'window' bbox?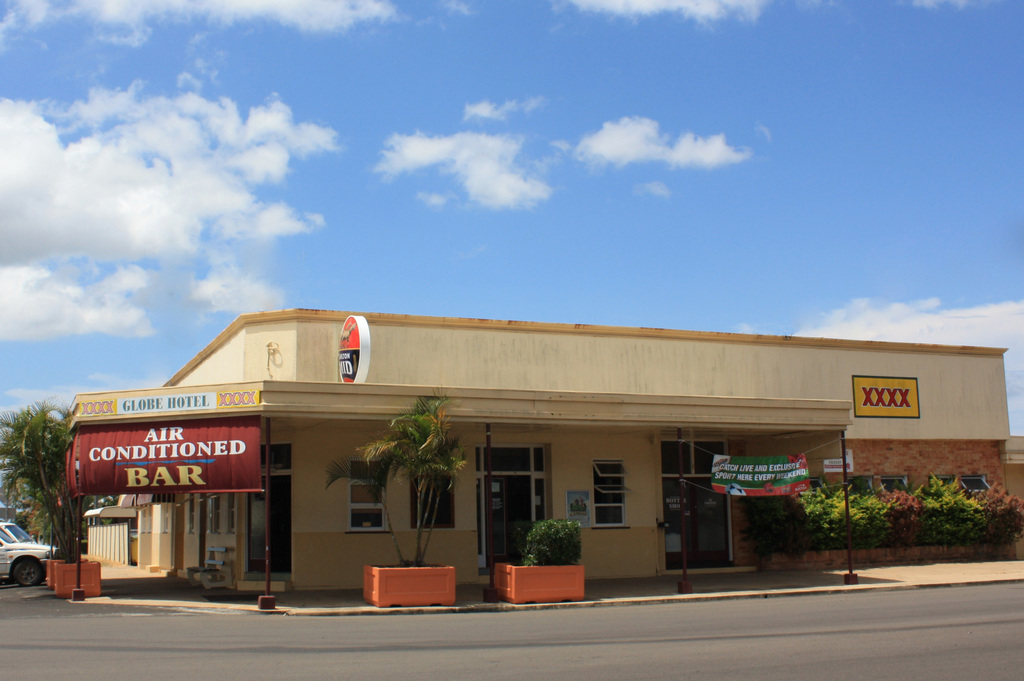
(880,475,911,494)
